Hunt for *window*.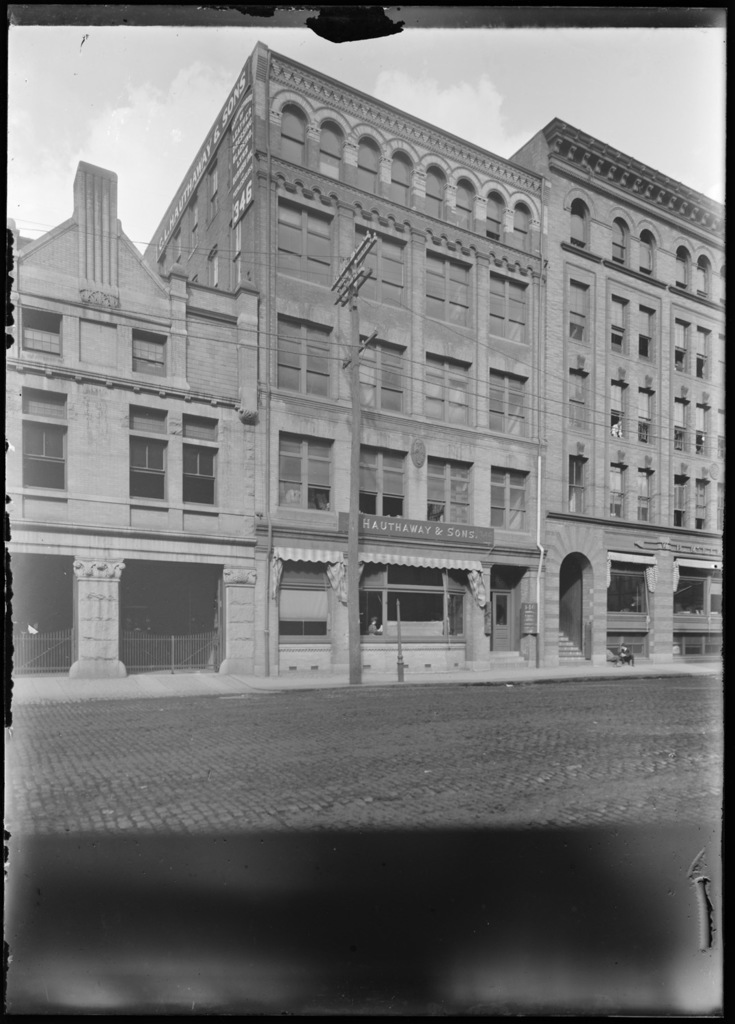
Hunted down at (left=345, top=223, right=412, bottom=302).
